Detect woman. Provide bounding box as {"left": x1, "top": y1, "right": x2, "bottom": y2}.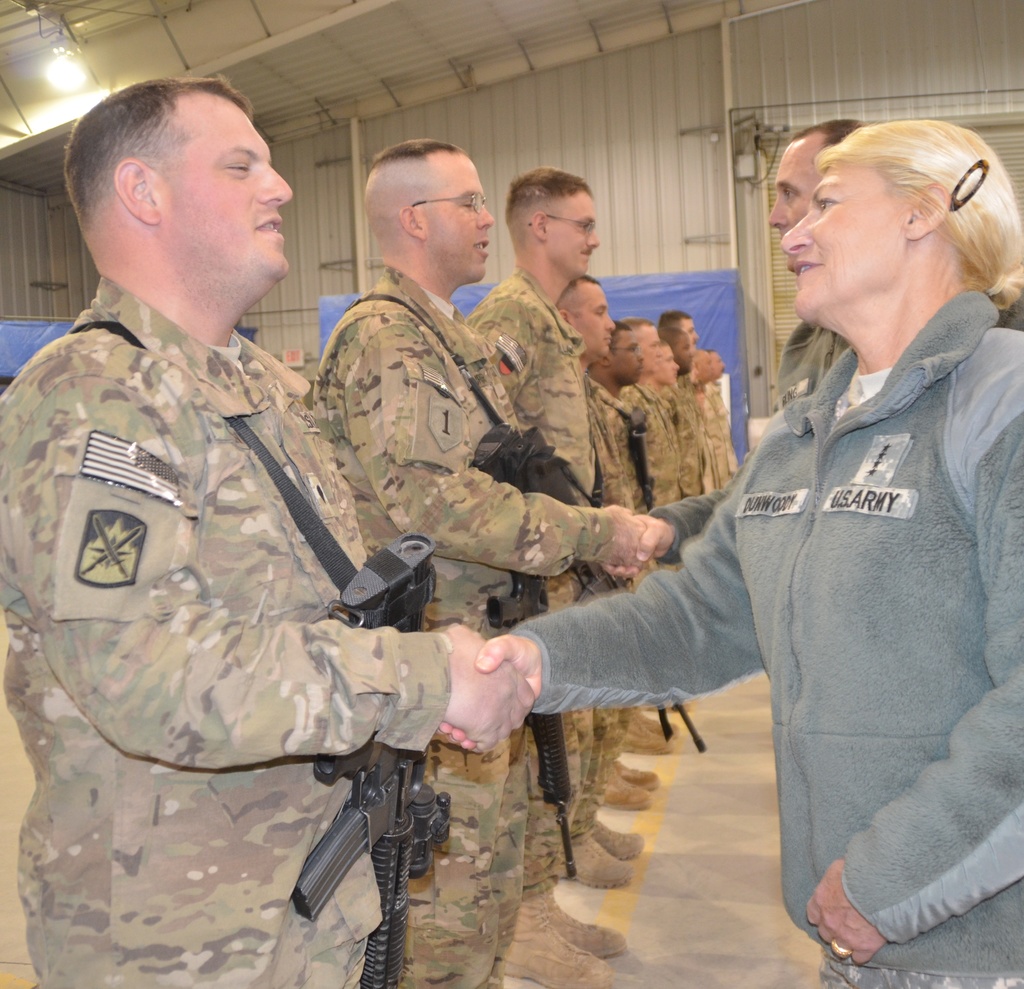
{"left": 550, "top": 118, "right": 1017, "bottom": 971}.
